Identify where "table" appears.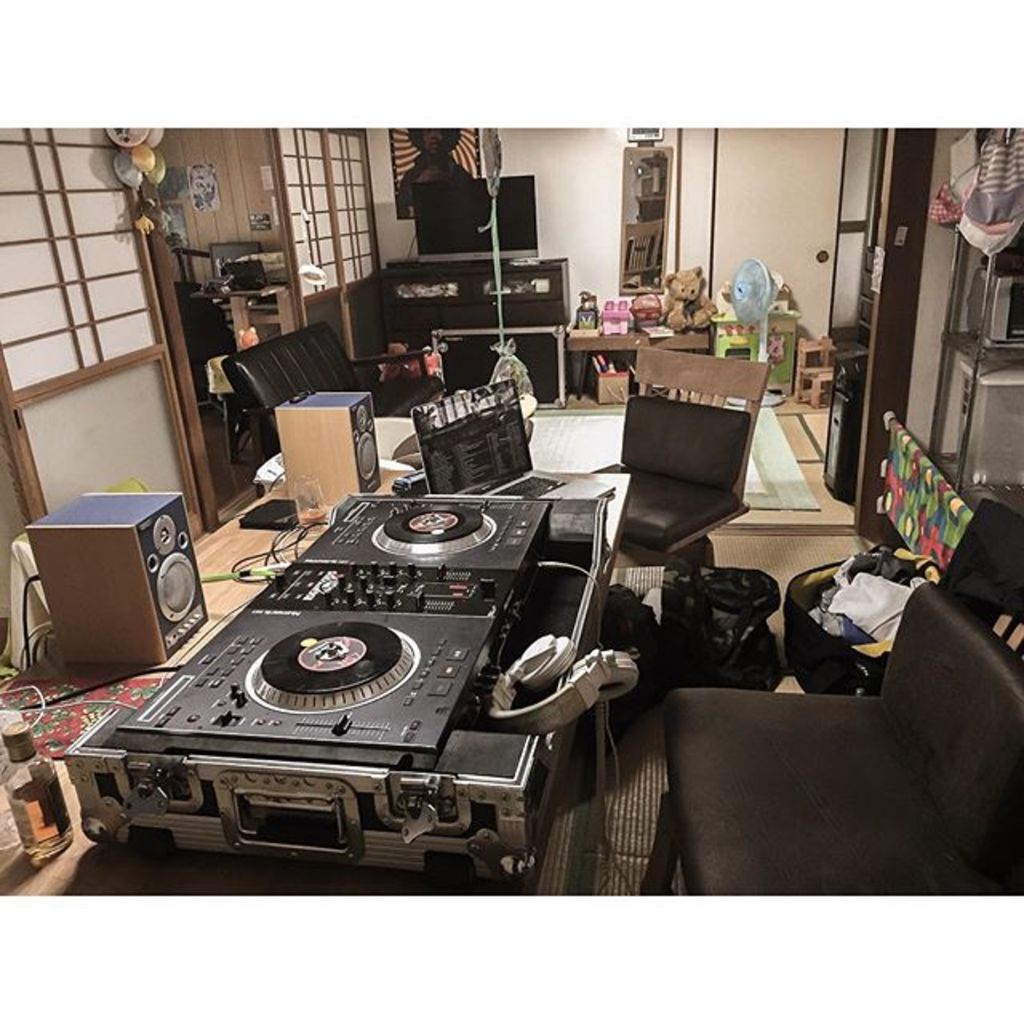
Appears at <box>27,472,1022,907</box>.
